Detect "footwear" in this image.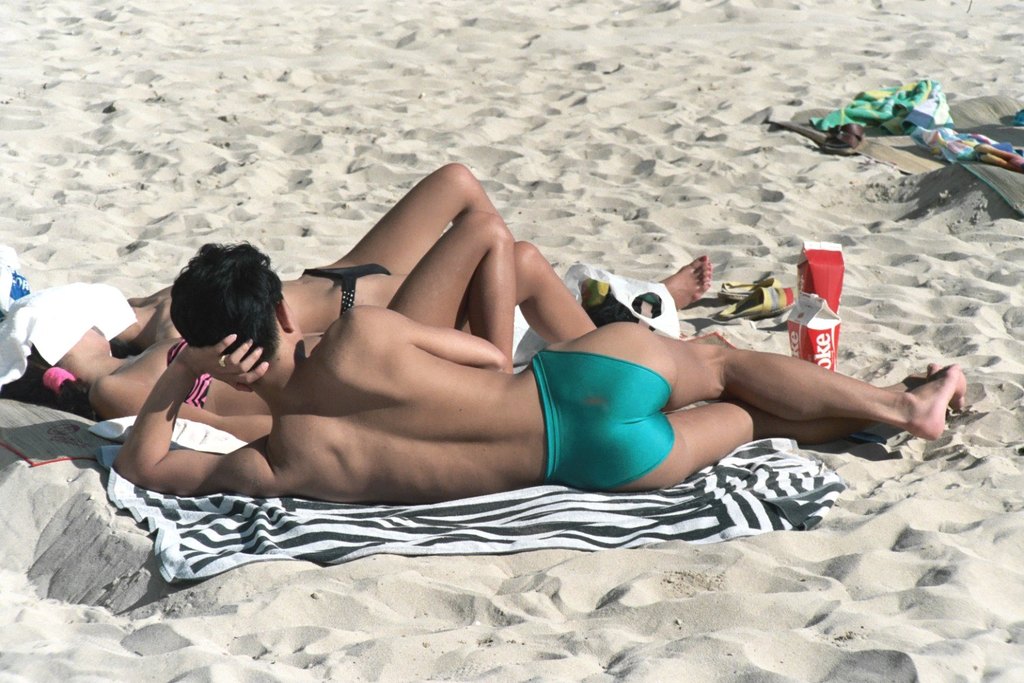
Detection: [717,267,771,301].
